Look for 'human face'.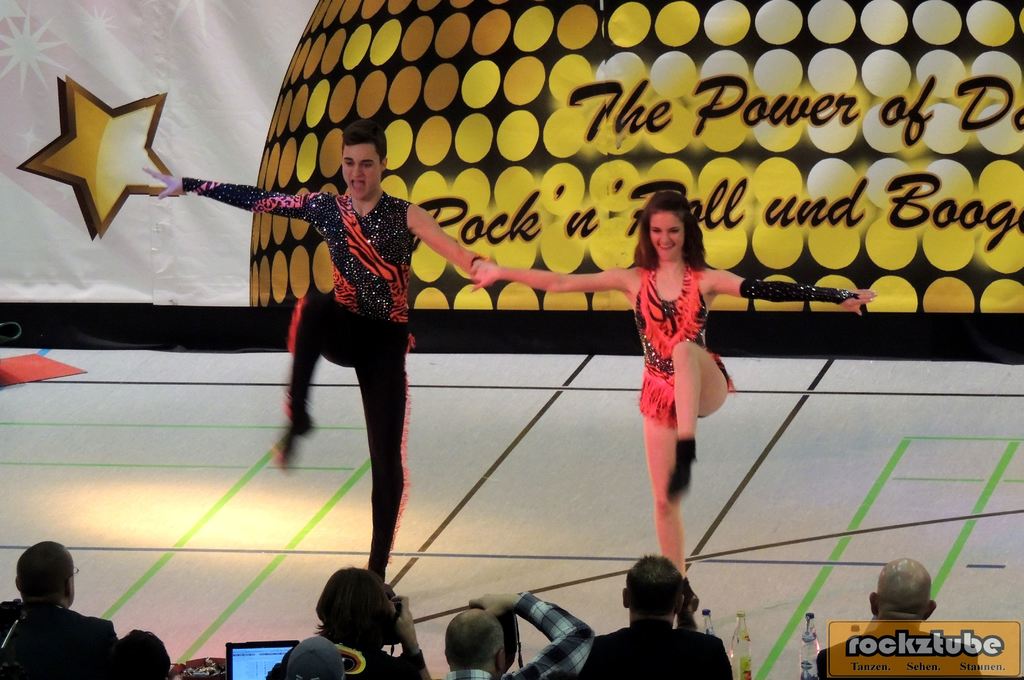
Found: {"x1": 344, "y1": 145, "x2": 378, "y2": 203}.
